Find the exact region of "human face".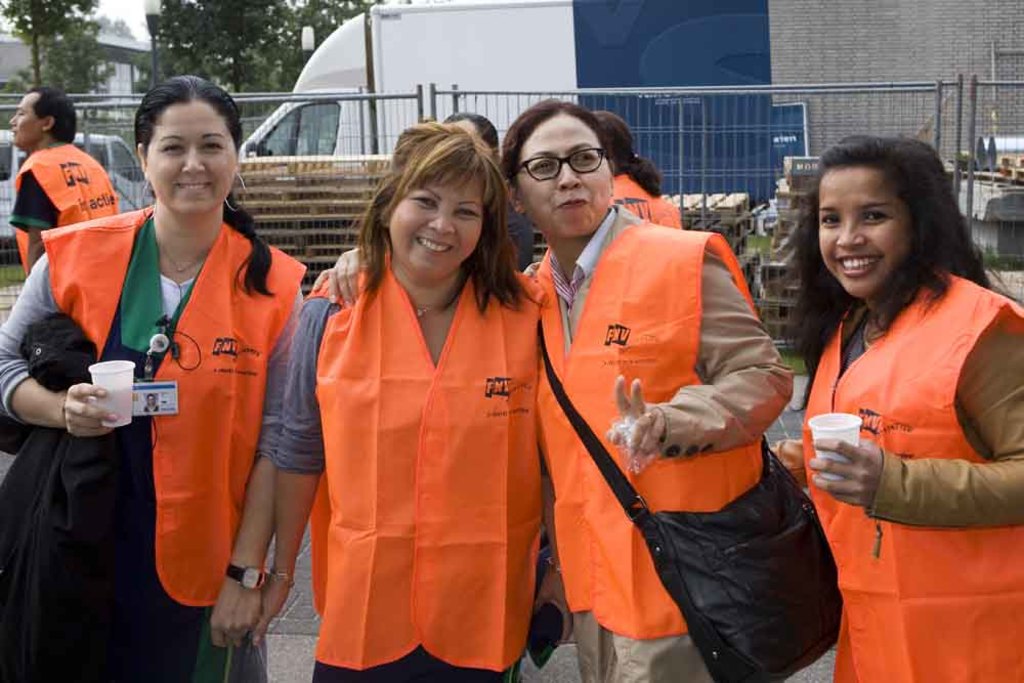
Exact region: pyautogui.locateOnScreen(385, 171, 482, 278).
